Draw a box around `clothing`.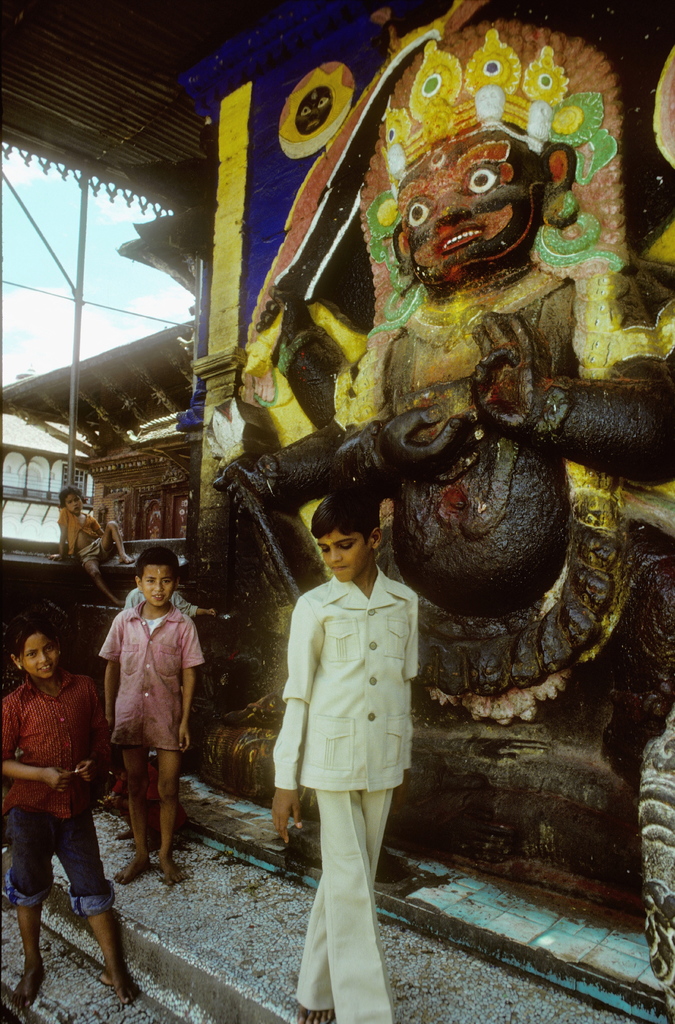
118:601:193:769.
